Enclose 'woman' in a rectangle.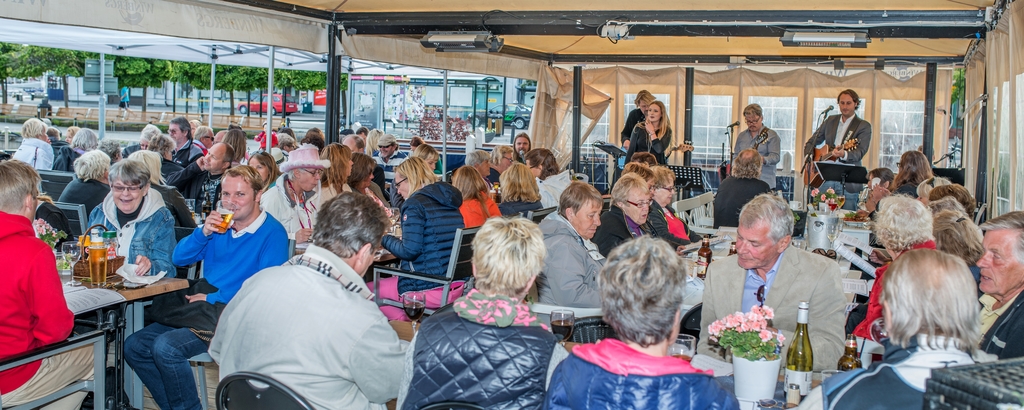
<region>219, 126, 255, 175</region>.
